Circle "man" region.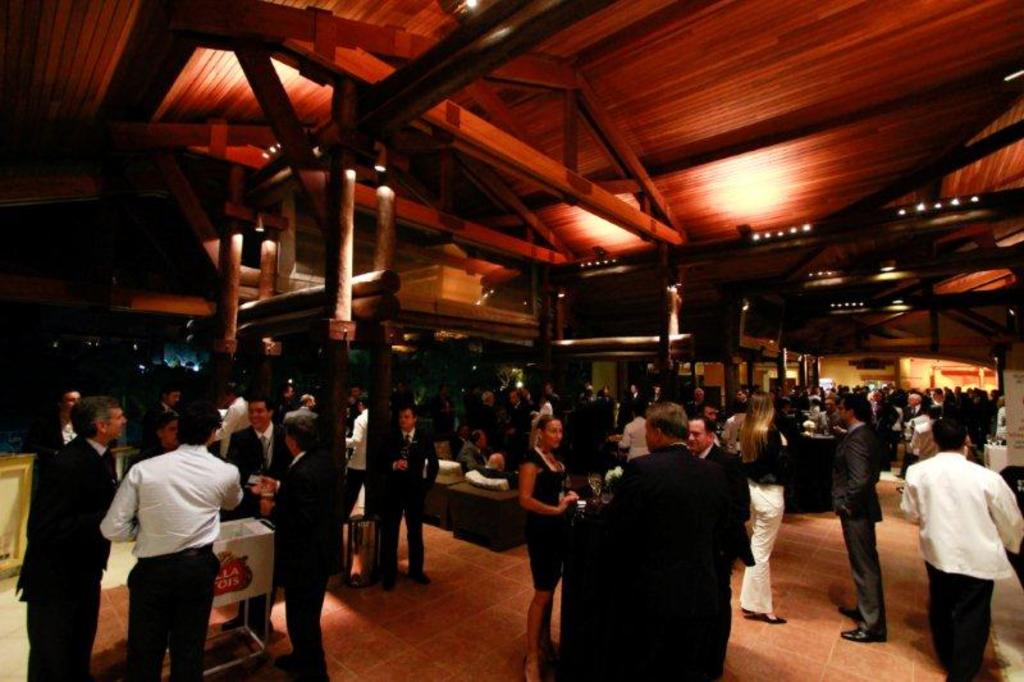
Region: pyautogui.locateOnScreen(474, 390, 495, 441).
